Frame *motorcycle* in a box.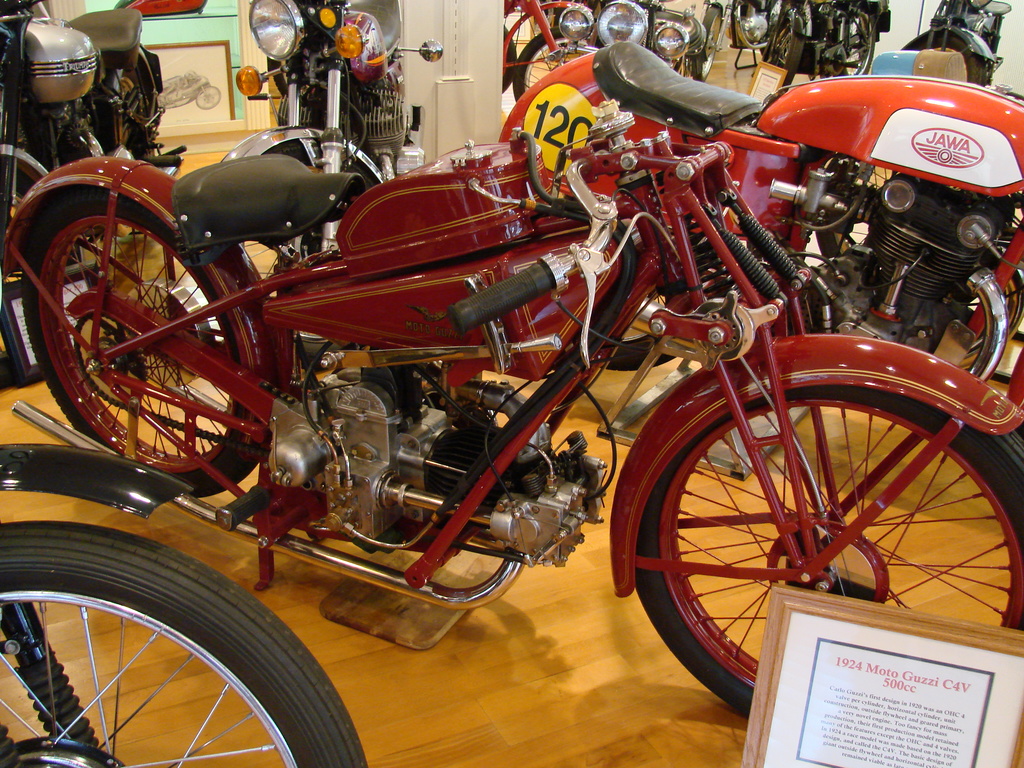
box(221, 0, 441, 259).
